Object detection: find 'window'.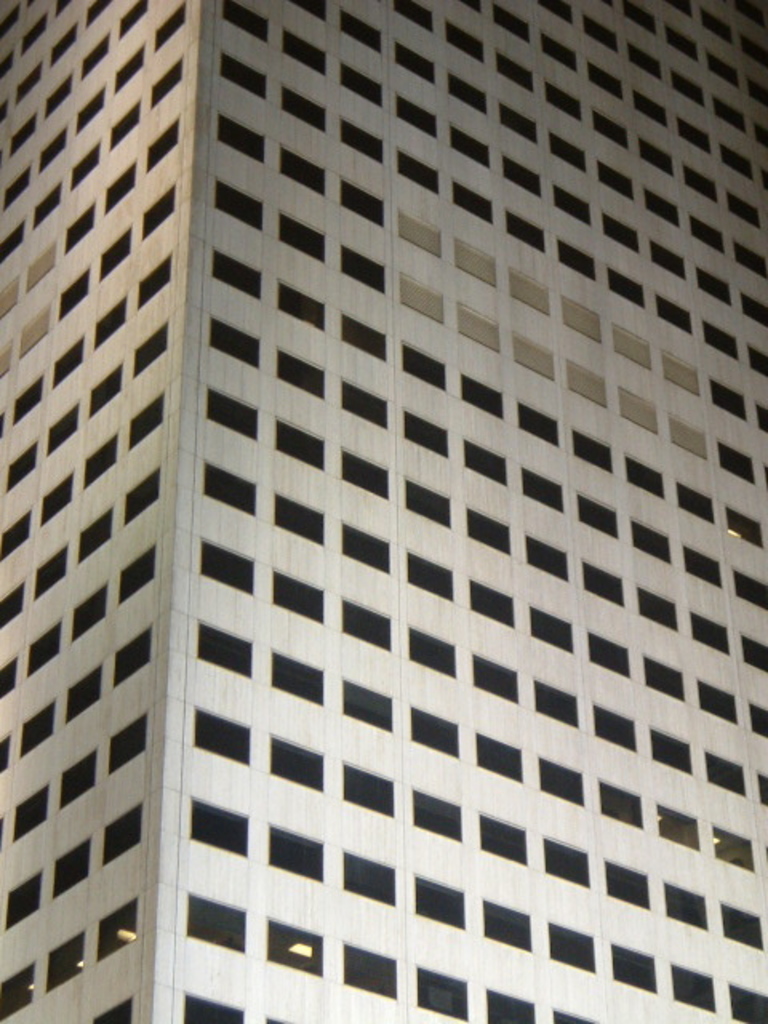
[x1=272, y1=568, x2=328, y2=621].
